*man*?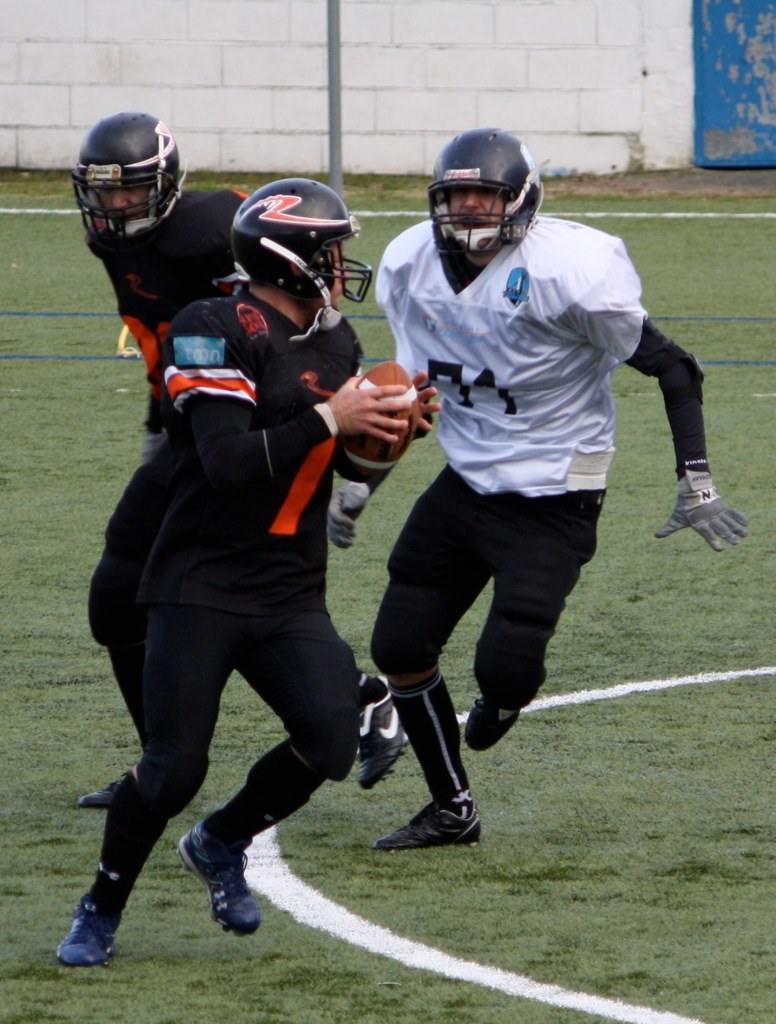
box(332, 121, 746, 845)
